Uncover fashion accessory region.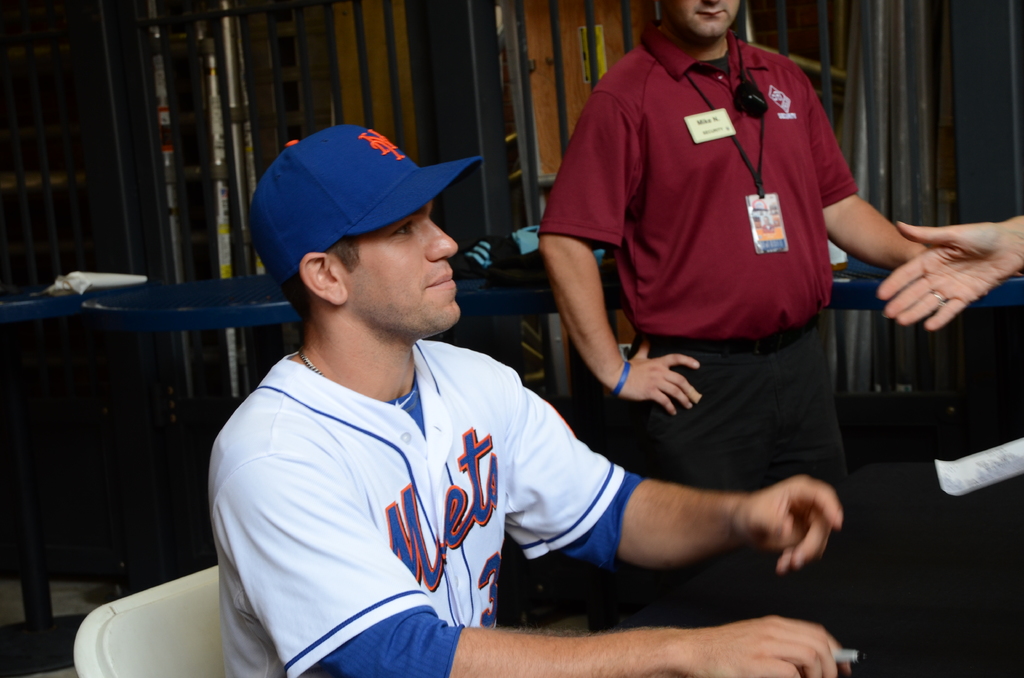
Uncovered: region(613, 361, 630, 395).
